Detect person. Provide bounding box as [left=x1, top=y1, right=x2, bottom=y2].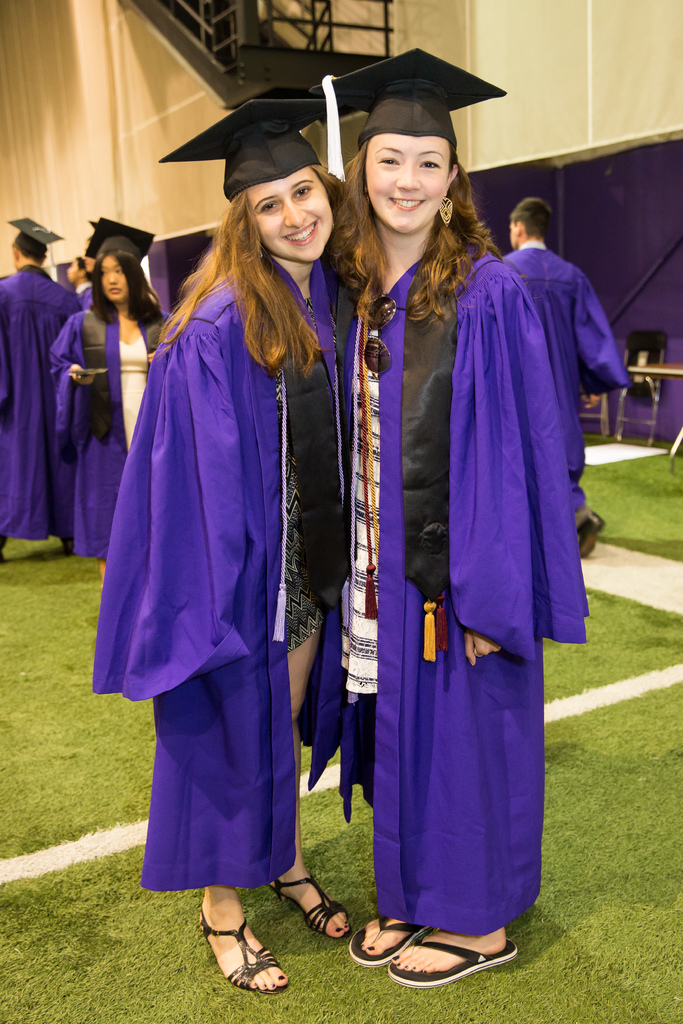
[left=101, top=131, right=353, bottom=993].
